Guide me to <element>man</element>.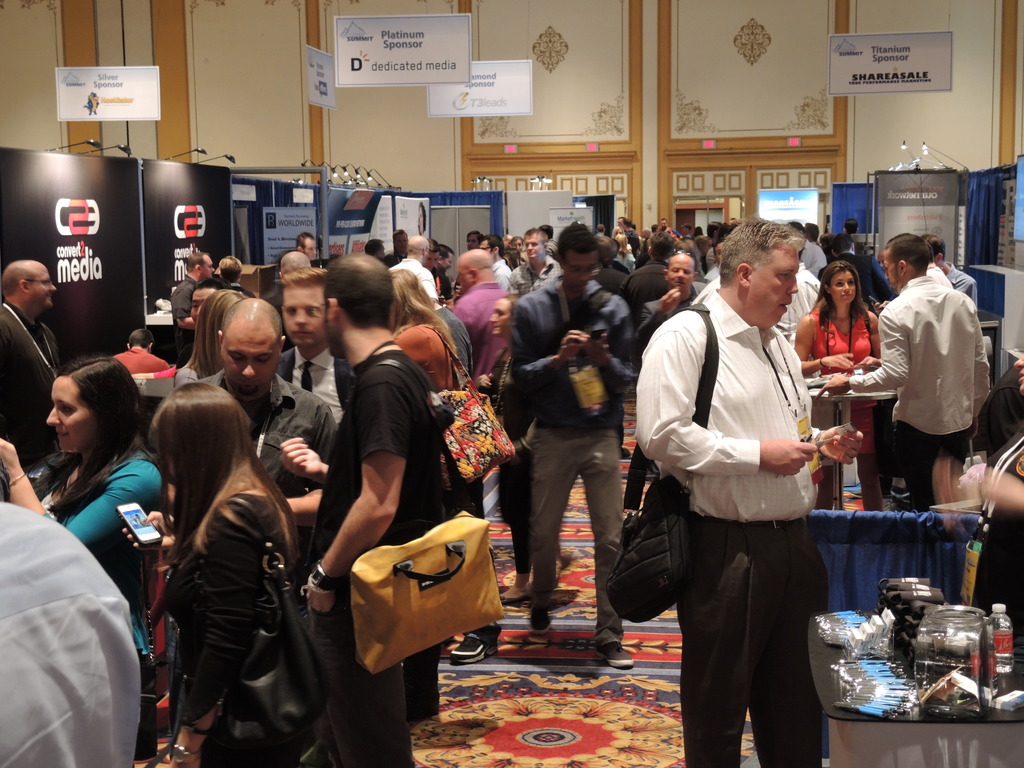
Guidance: [x1=366, y1=239, x2=387, y2=258].
